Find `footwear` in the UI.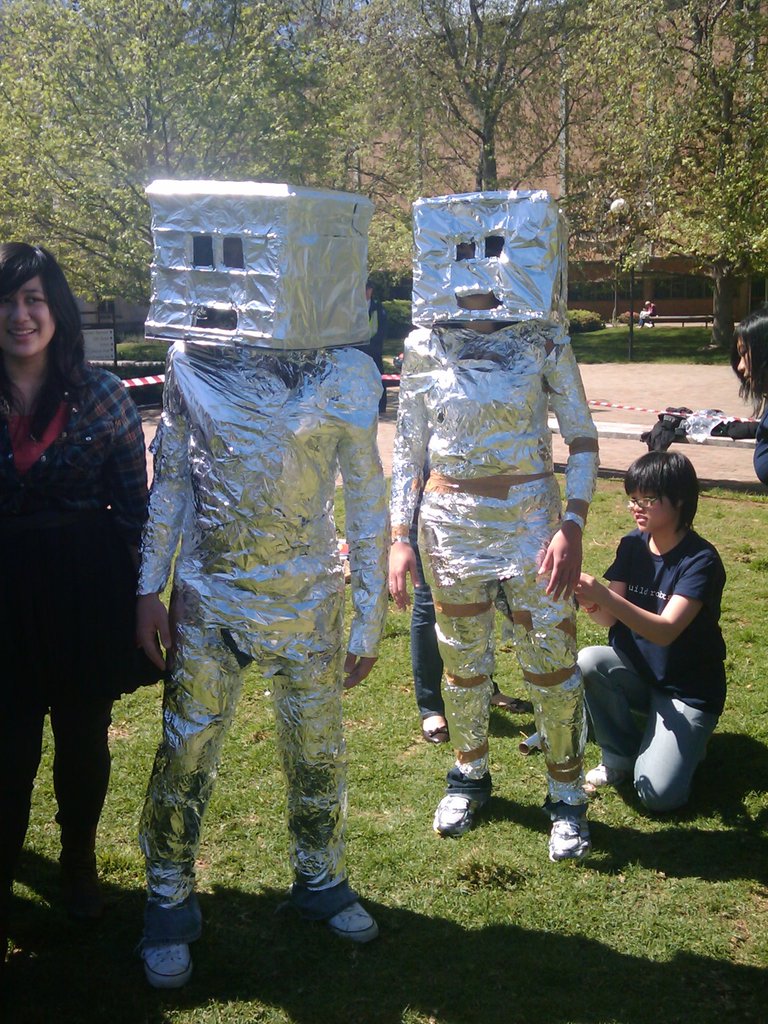
UI element at [x1=436, y1=765, x2=504, y2=849].
